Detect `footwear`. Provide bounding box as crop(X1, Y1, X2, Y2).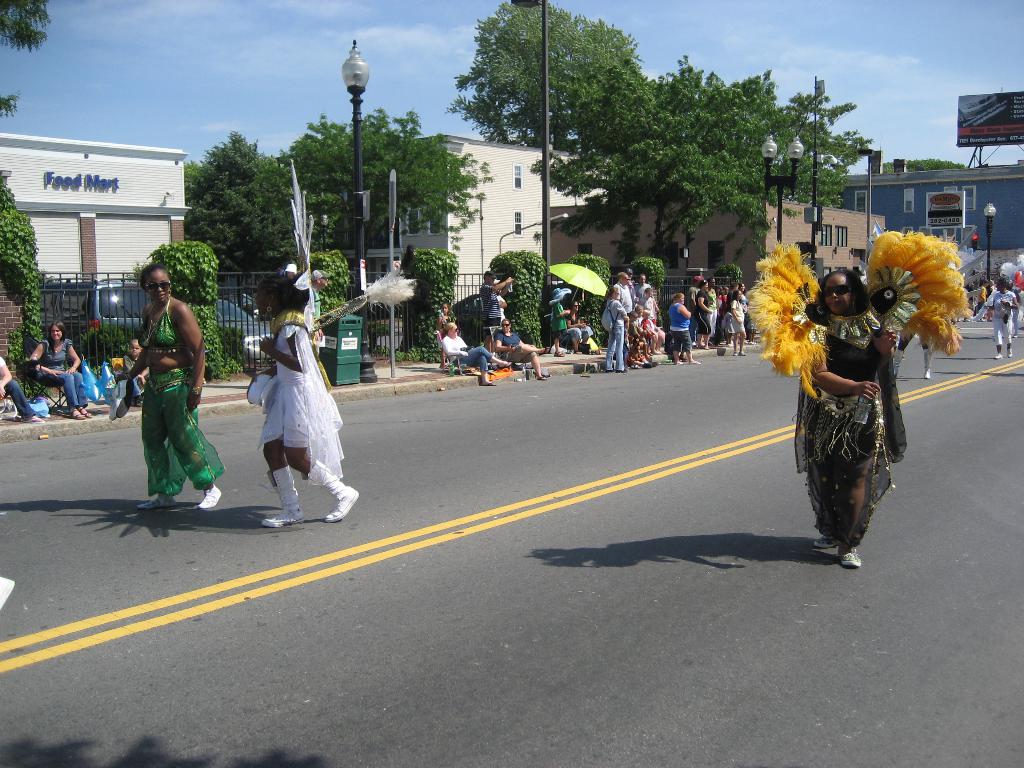
crop(196, 483, 223, 505).
